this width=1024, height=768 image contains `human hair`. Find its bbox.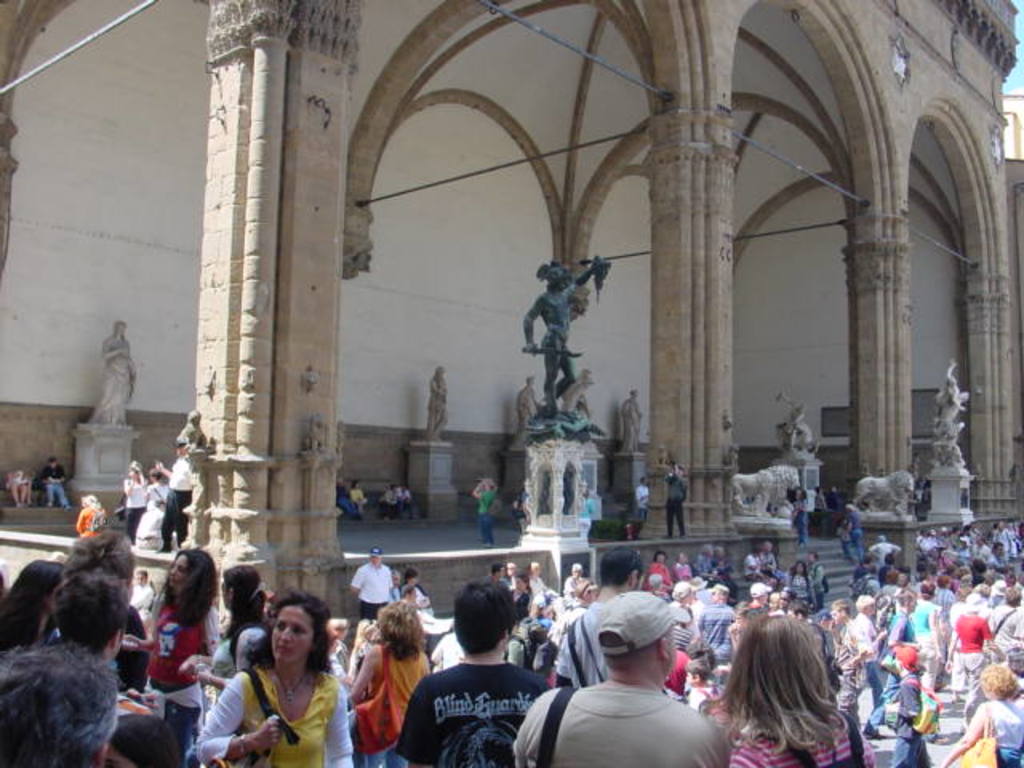
left=222, top=562, right=264, bottom=666.
